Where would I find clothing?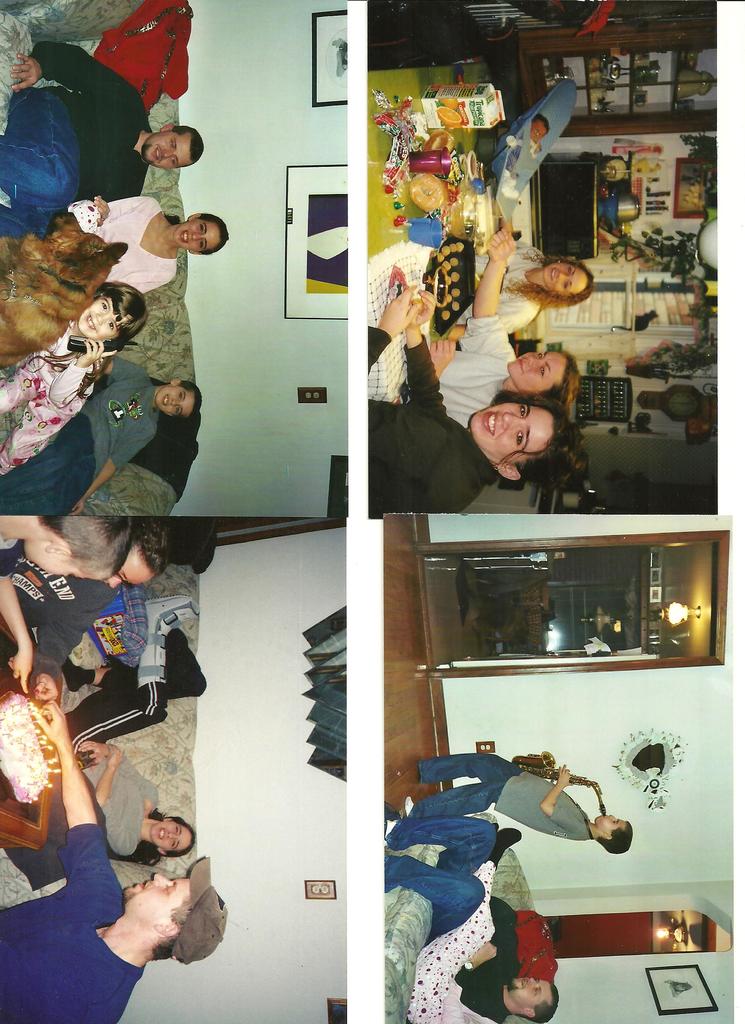
At 503/146/544/179.
